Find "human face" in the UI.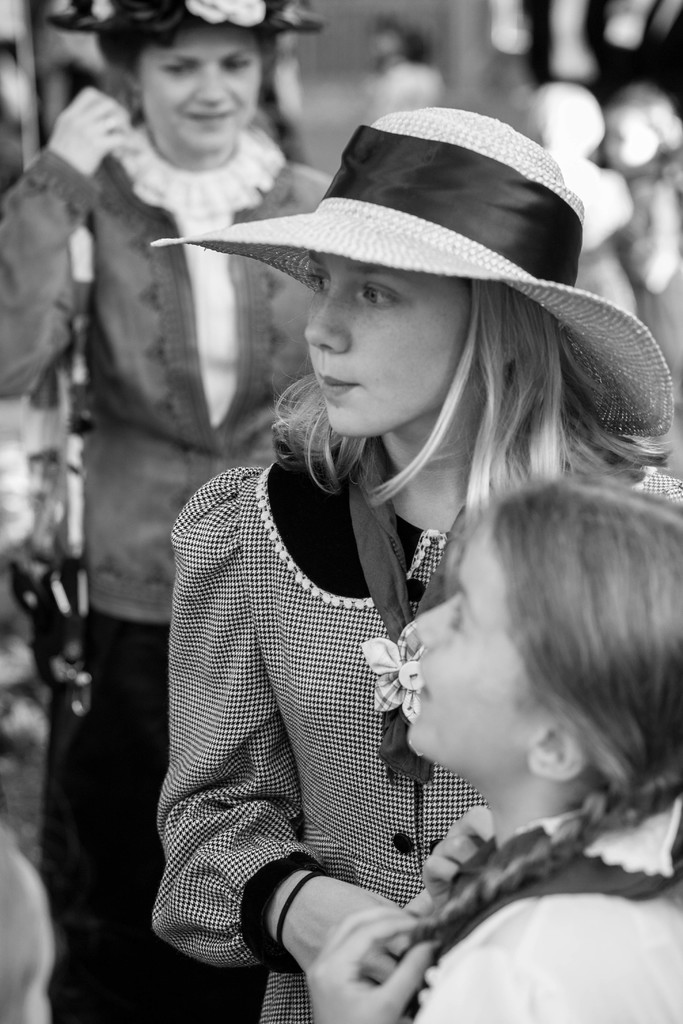
UI element at 136/26/260/157.
